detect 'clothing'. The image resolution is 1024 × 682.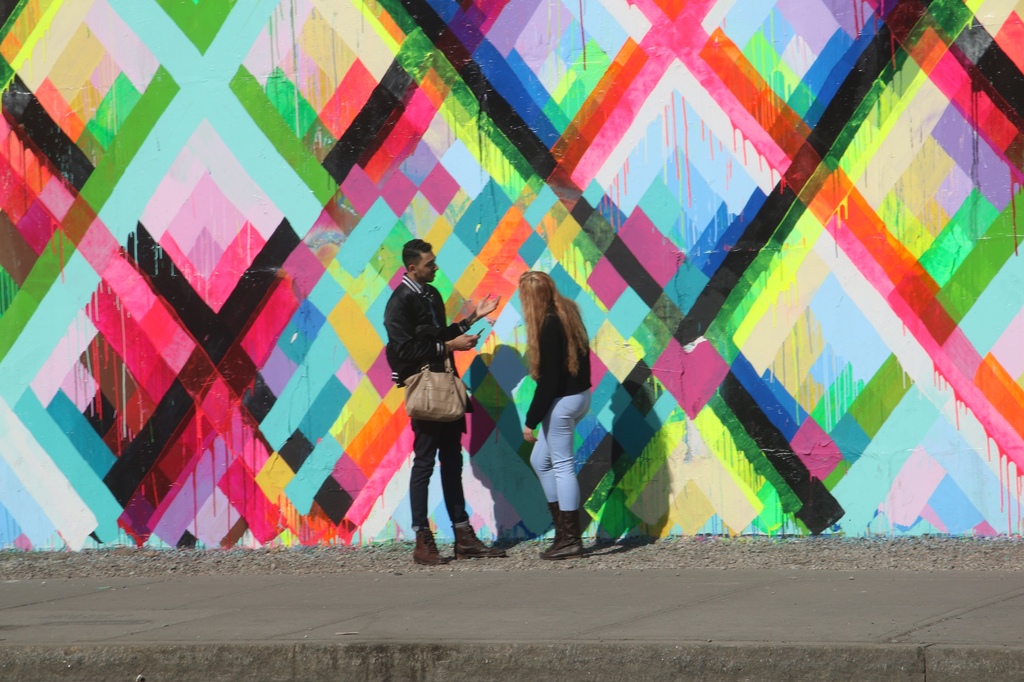
pyautogui.locateOnScreen(523, 306, 593, 430).
